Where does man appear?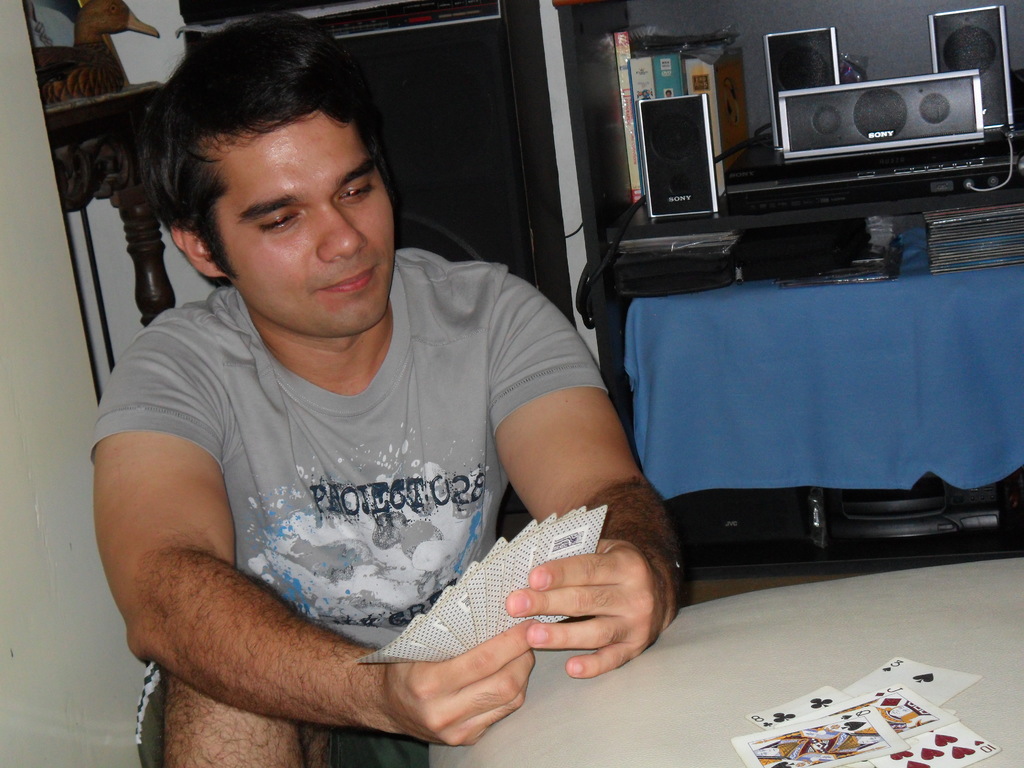
Appears at box=[89, 13, 687, 767].
